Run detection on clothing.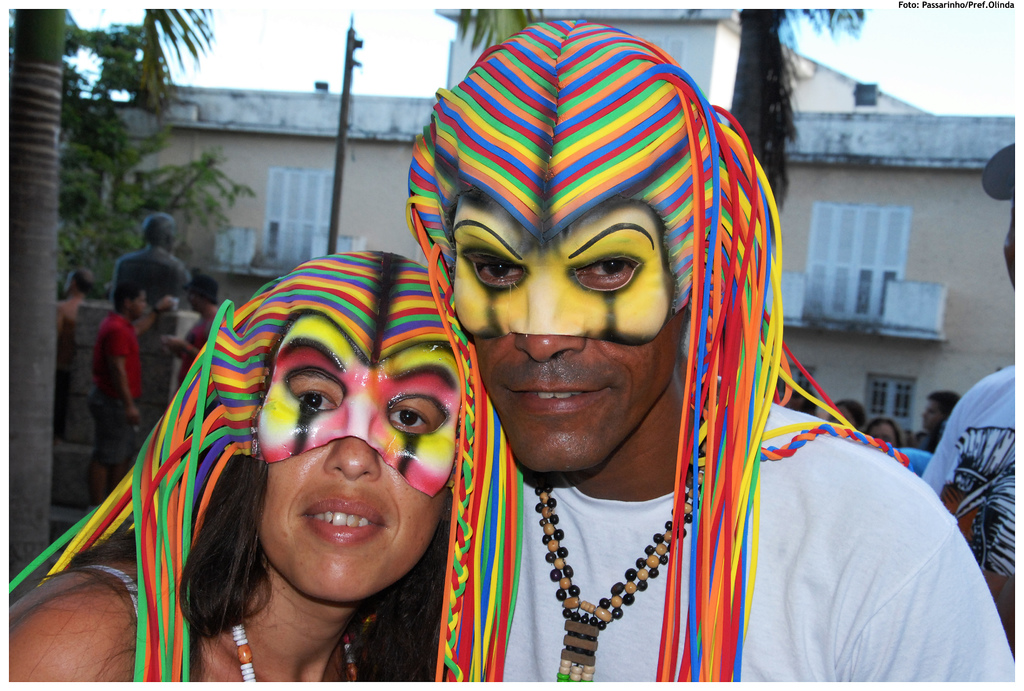
Result: (x1=923, y1=358, x2=1021, y2=646).
